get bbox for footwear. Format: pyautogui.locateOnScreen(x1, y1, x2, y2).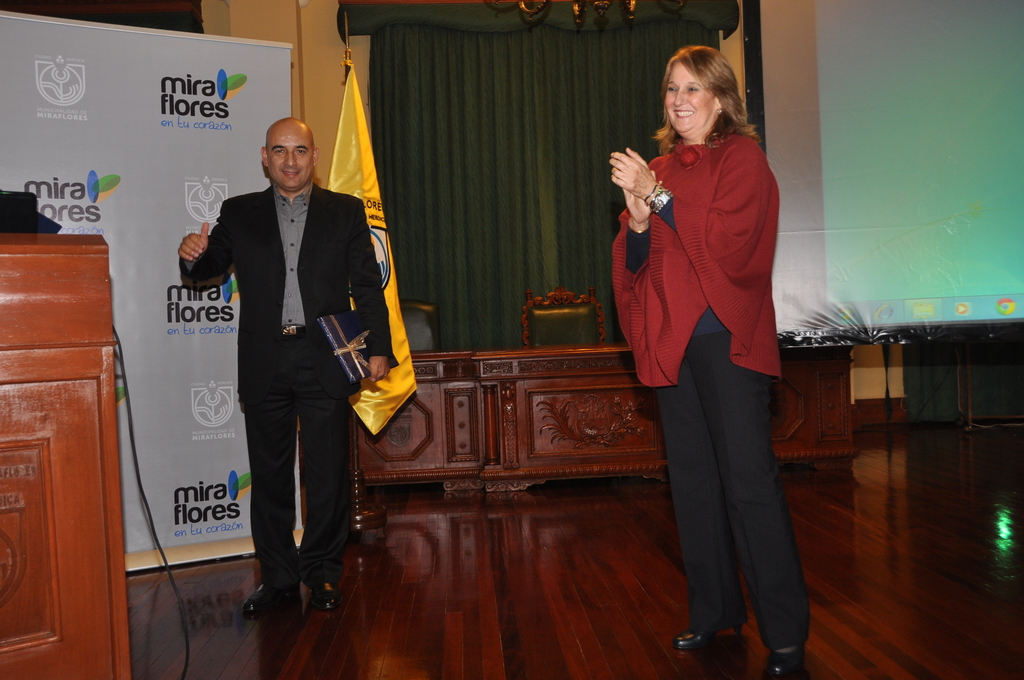
pyautogui.locateOnScreen(764, 643, 801, 679).
